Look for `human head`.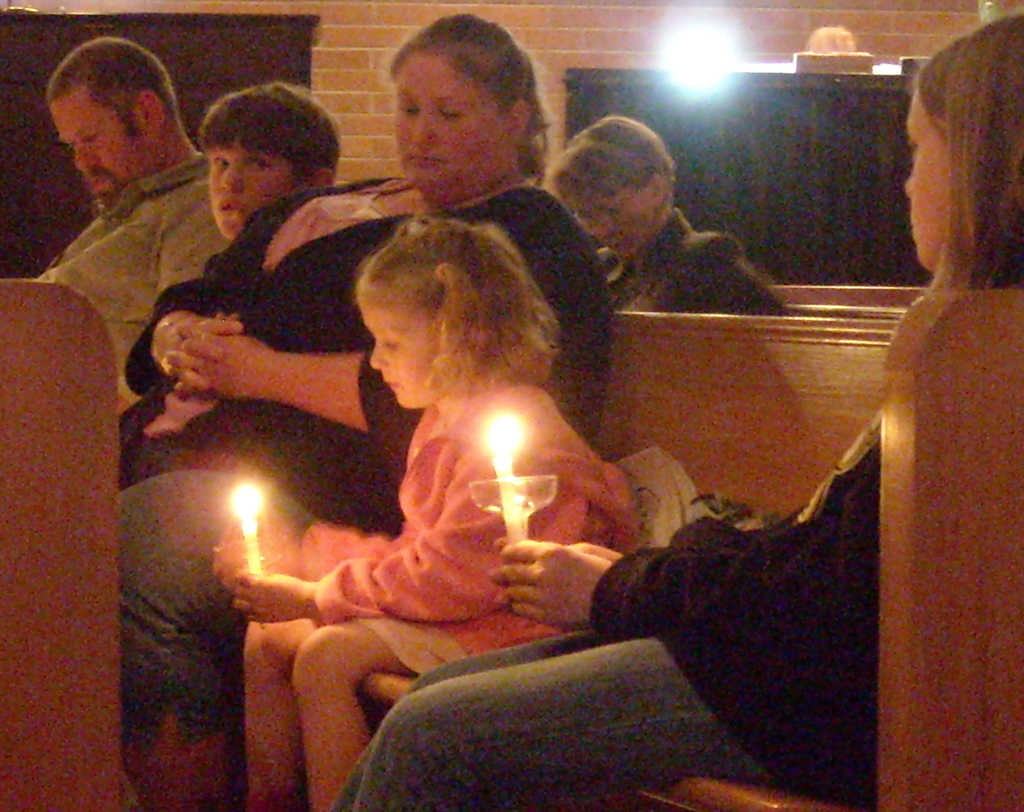
Found: l=351, t=215, r=549, b=411.
